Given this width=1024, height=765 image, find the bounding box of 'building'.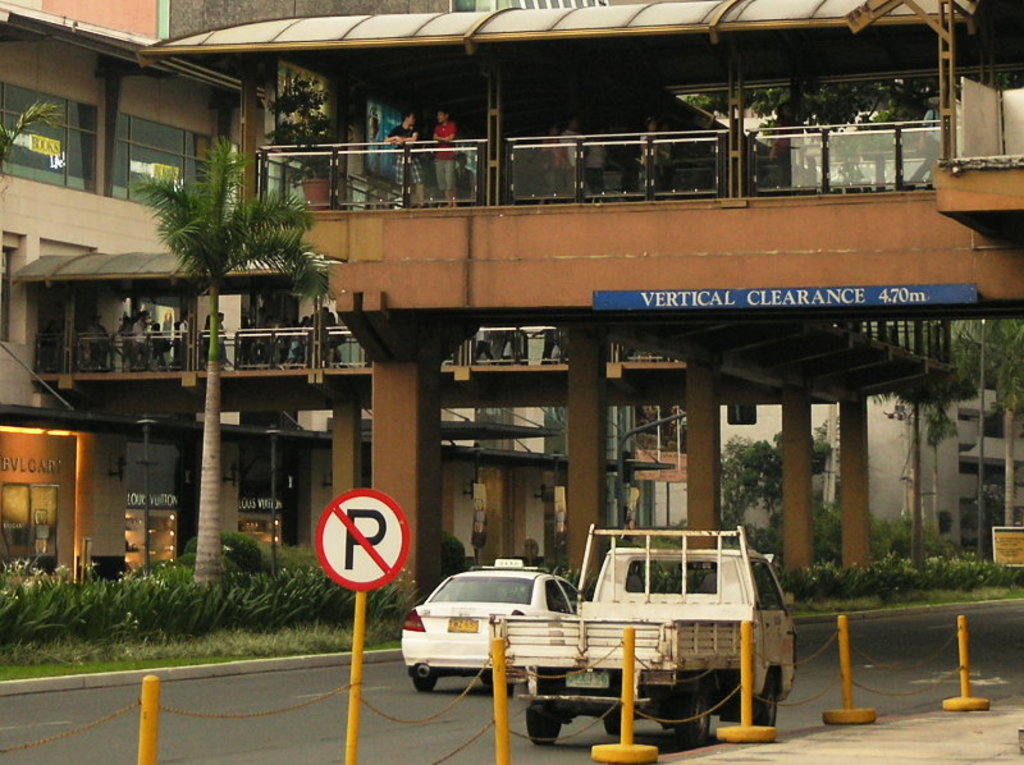
(0, 0, 1023, 611).
